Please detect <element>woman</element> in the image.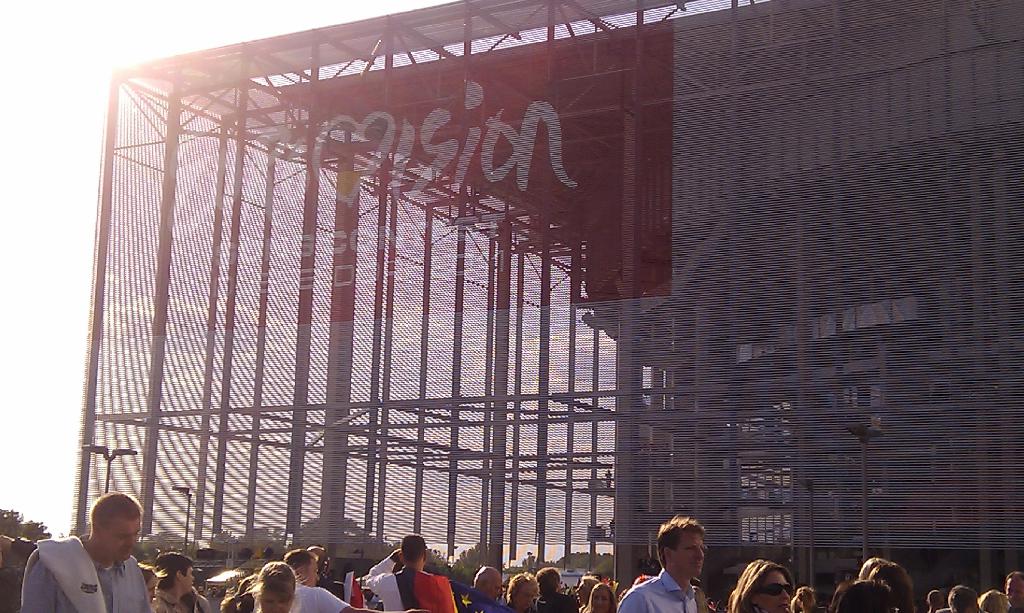
bbox(577, 580, 616, 612).
